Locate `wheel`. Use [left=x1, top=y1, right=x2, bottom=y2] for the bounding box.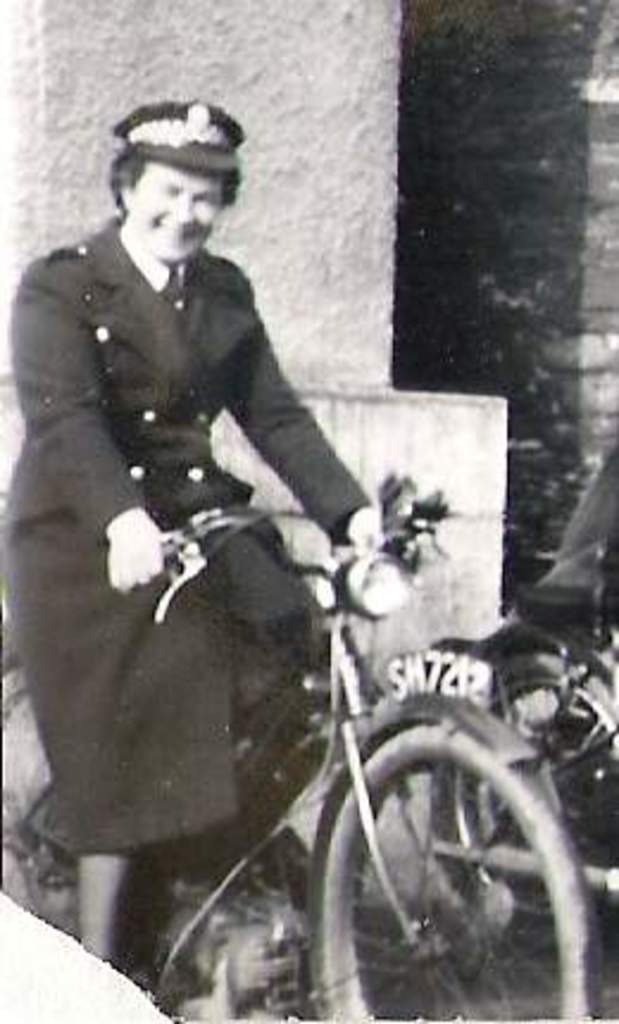
[left=0, top=662, right=74, bottom=941].
